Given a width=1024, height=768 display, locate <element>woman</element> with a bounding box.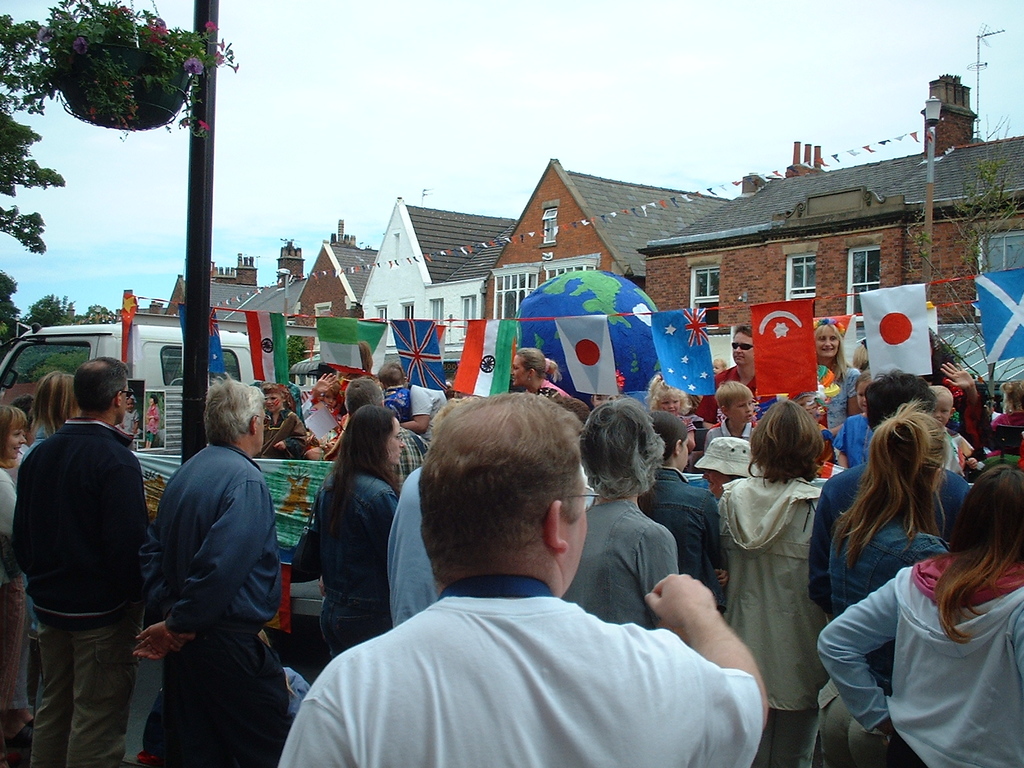
Located: [left=293, top=409, right=400, bottom=655].
